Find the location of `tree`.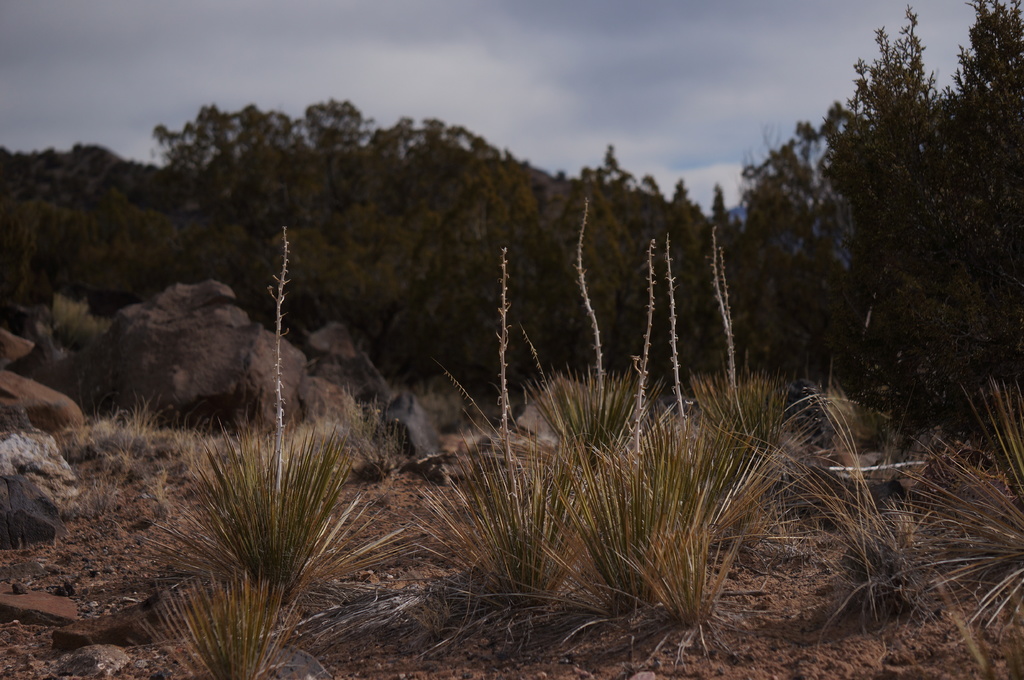
Location: 808/1/948/386.
